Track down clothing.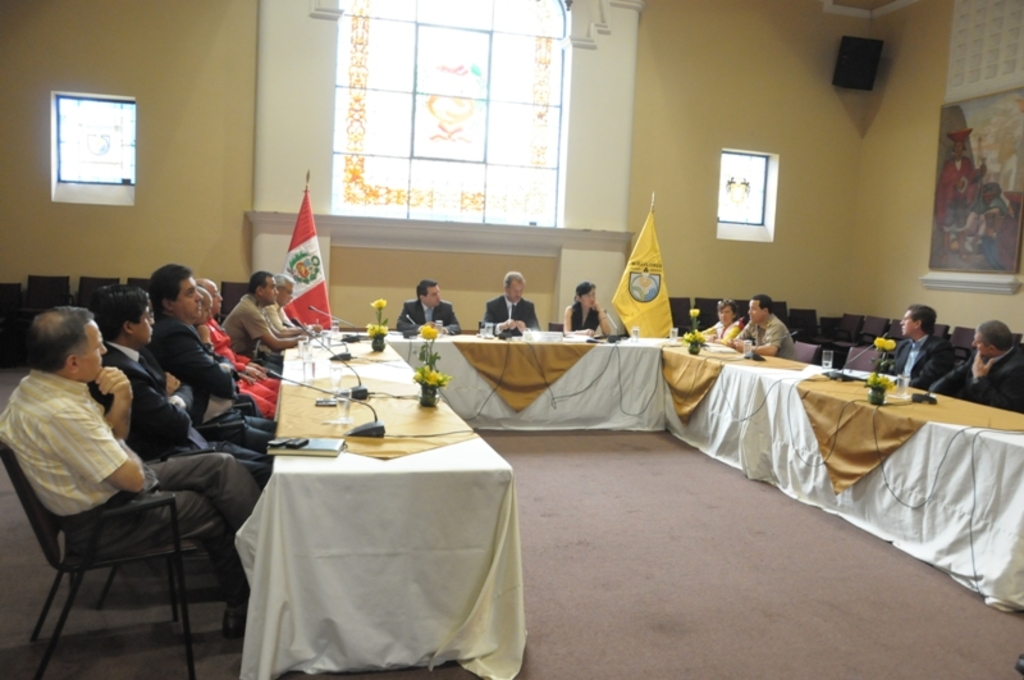
Tracked to [x1=269, y1=302, x2=297, y2=341].
